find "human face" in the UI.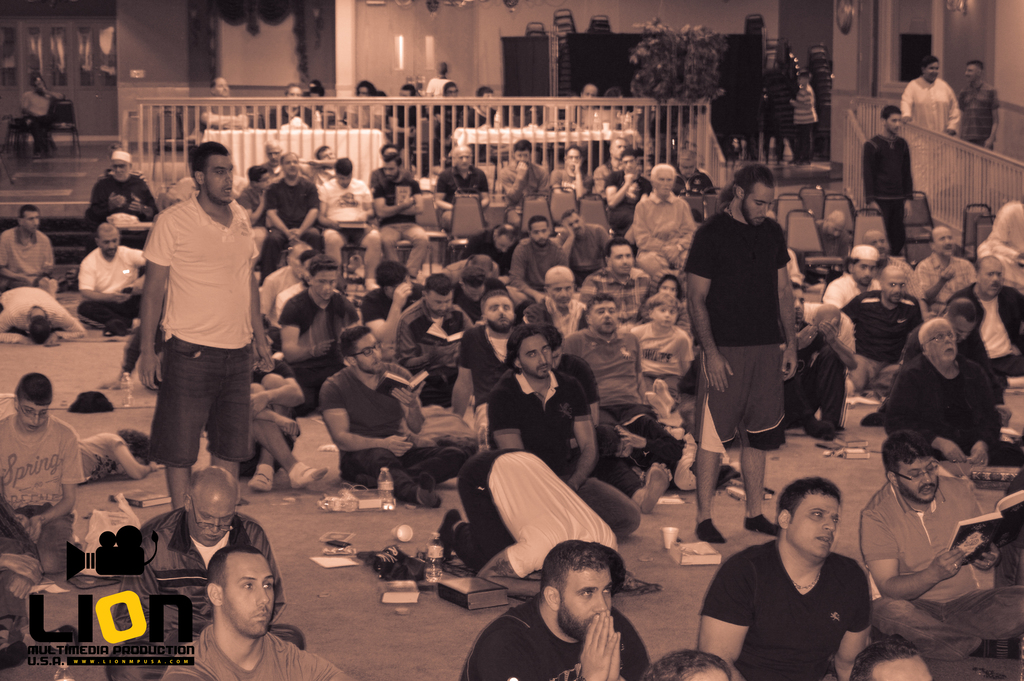
UI element at crop(654, 167, 676, 199).
